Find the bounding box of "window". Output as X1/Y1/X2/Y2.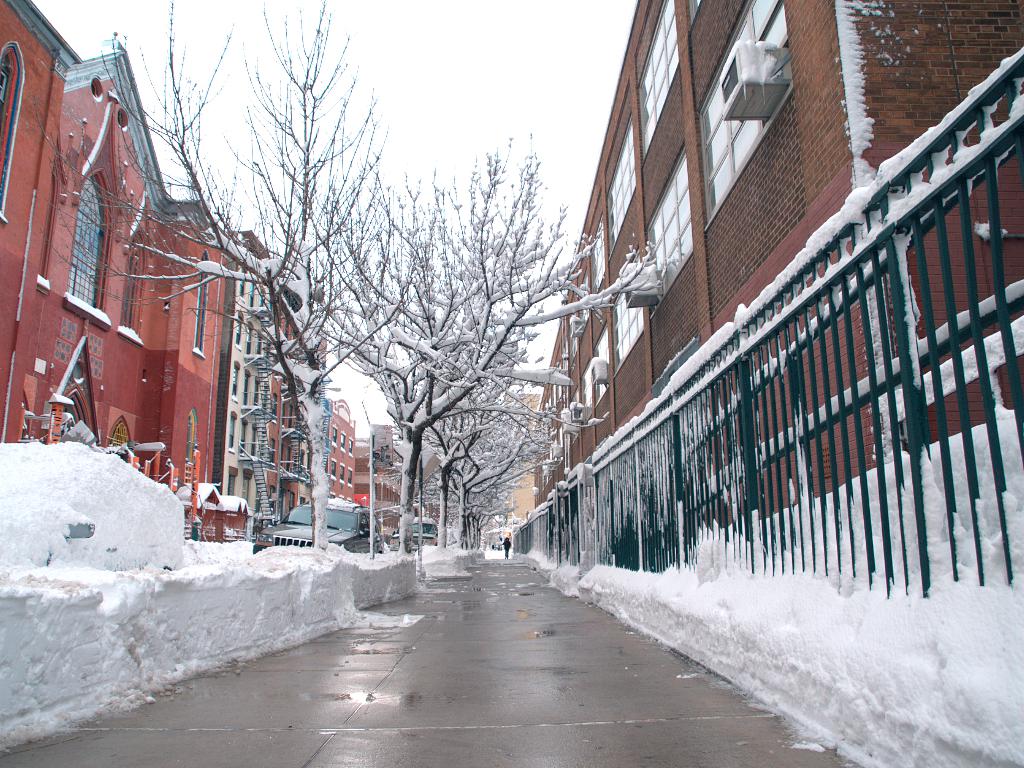
604/114/635/250.
